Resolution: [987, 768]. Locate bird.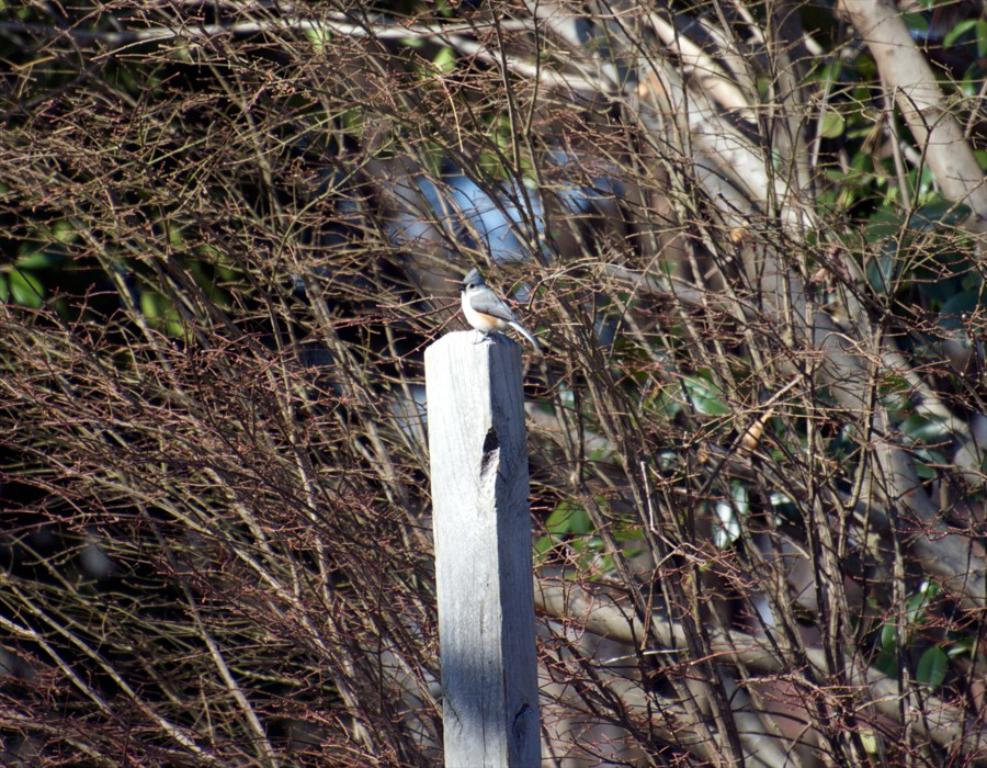
x1=457, y1=262, x2=545, y2=359.
